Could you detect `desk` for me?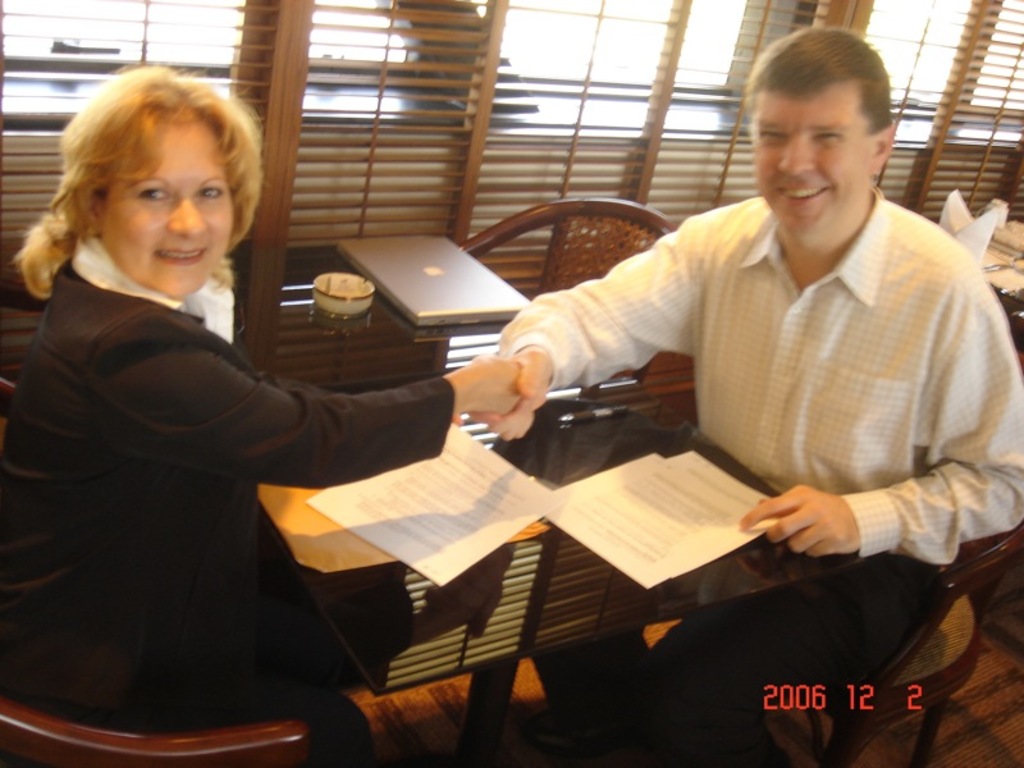
Detection result: box=[257, 247, 860, 767].
